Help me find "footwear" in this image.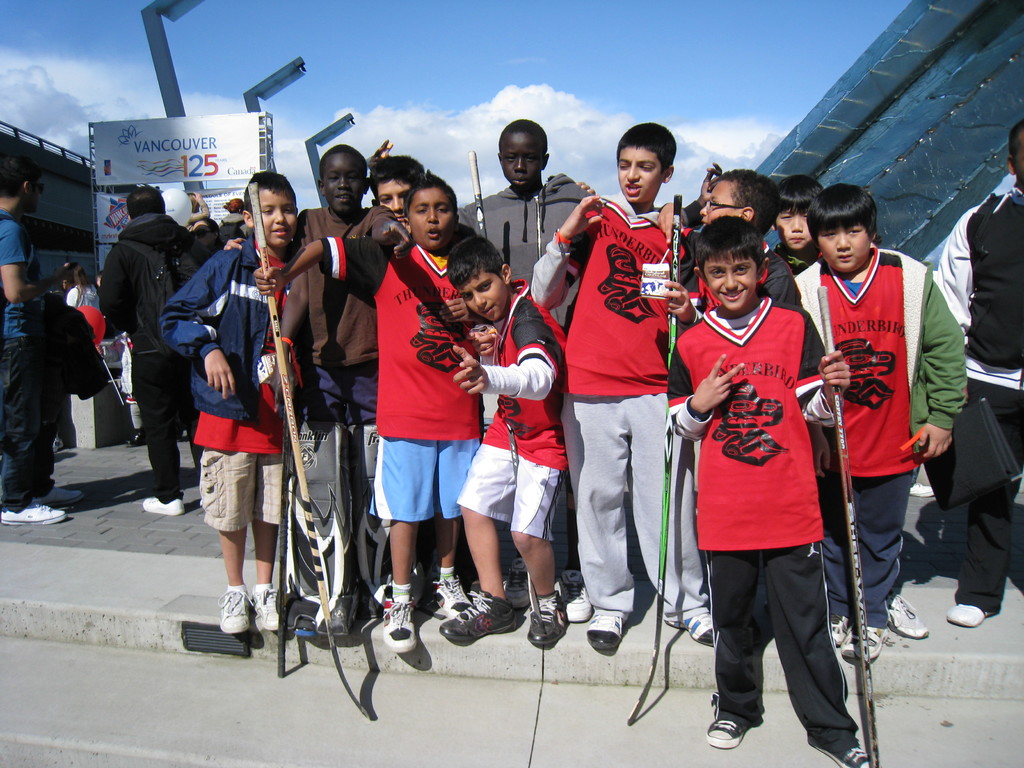
Found it: (left=664, top=610, right=716, bottom=643).
